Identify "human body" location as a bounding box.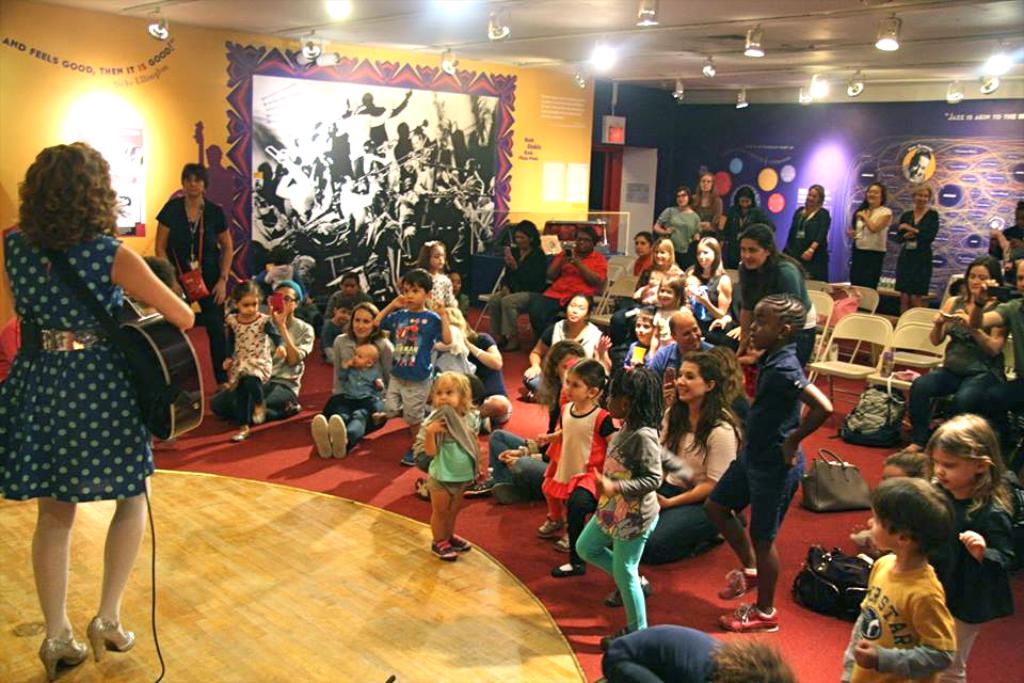
0/137/203/680.
